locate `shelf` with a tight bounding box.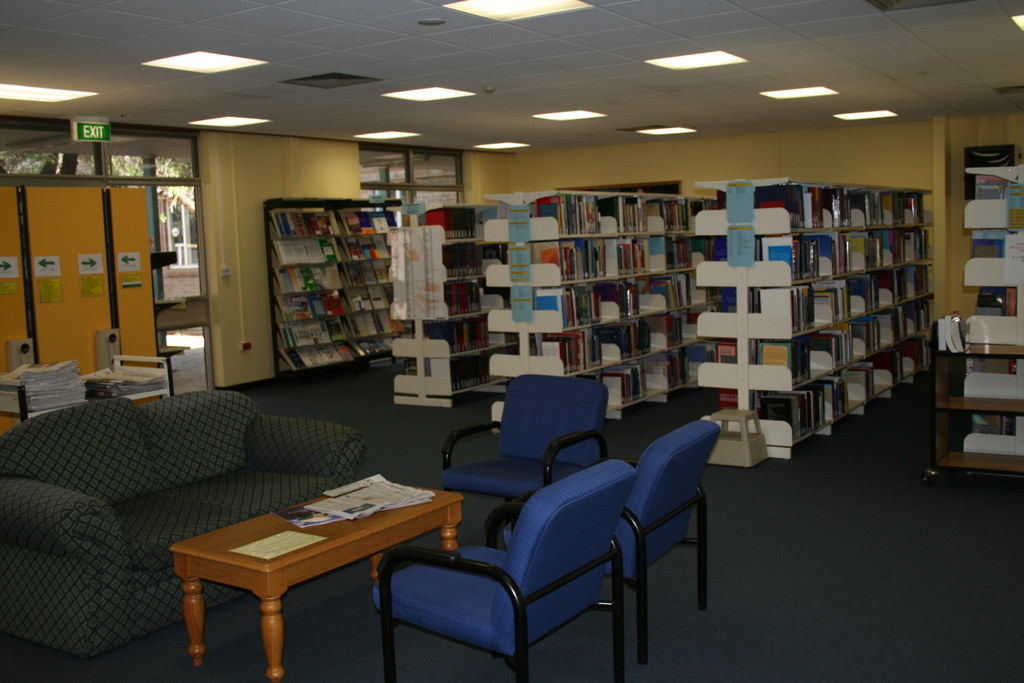
(x1=843, y1=191, x2=870, y2=222).
